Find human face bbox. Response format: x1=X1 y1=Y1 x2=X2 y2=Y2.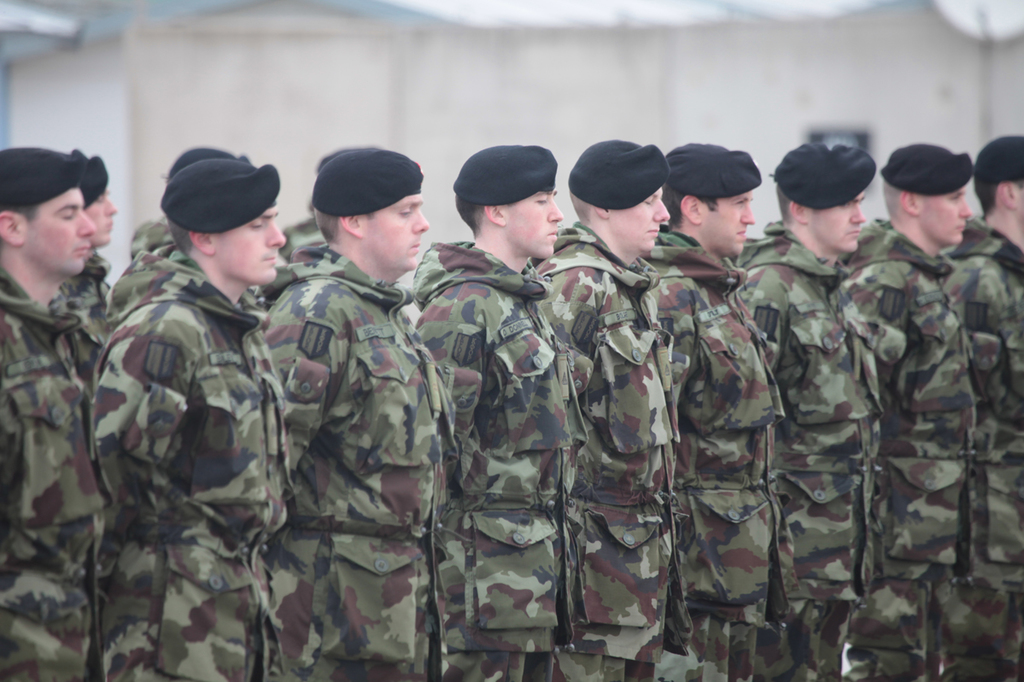
x1=215 y1=201 x2=285 y2=283.
